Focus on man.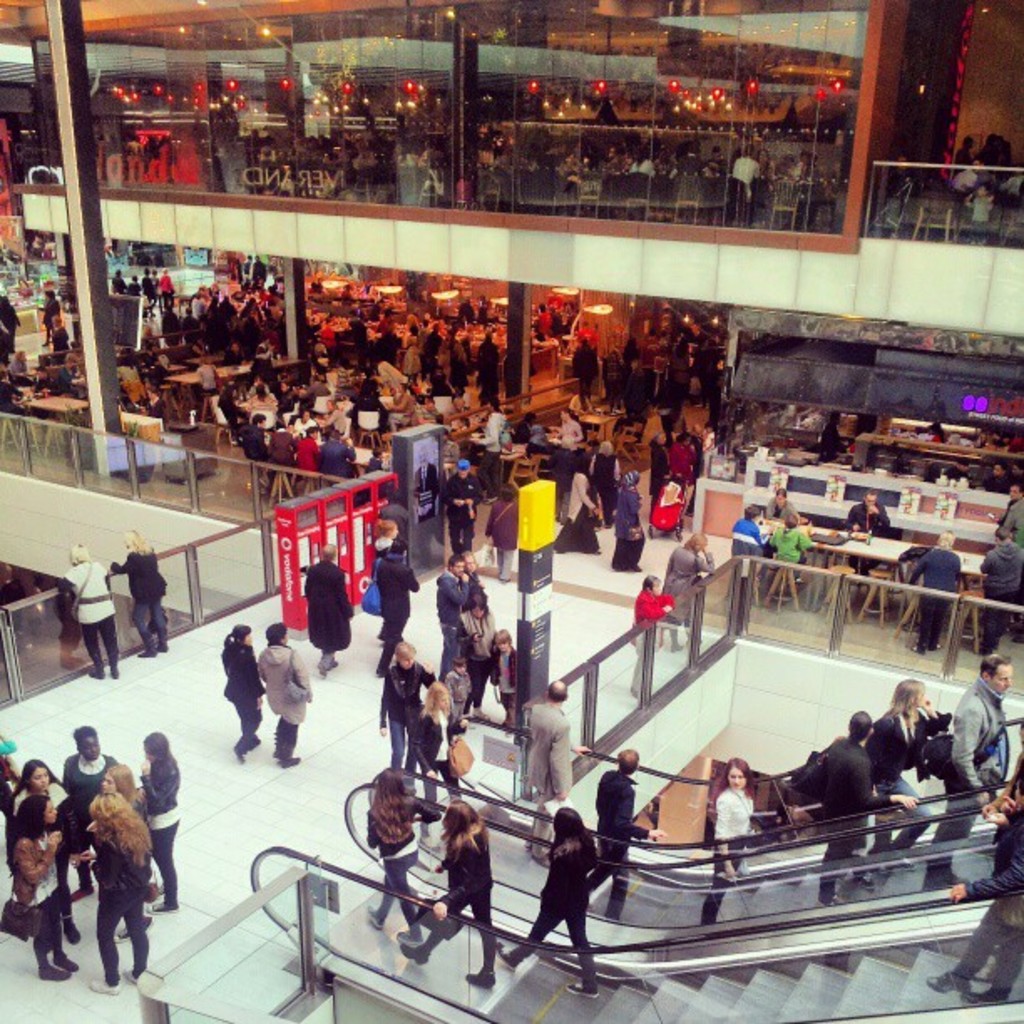
Focused at x1=997 y1=484 x2=1022 y2=550.
